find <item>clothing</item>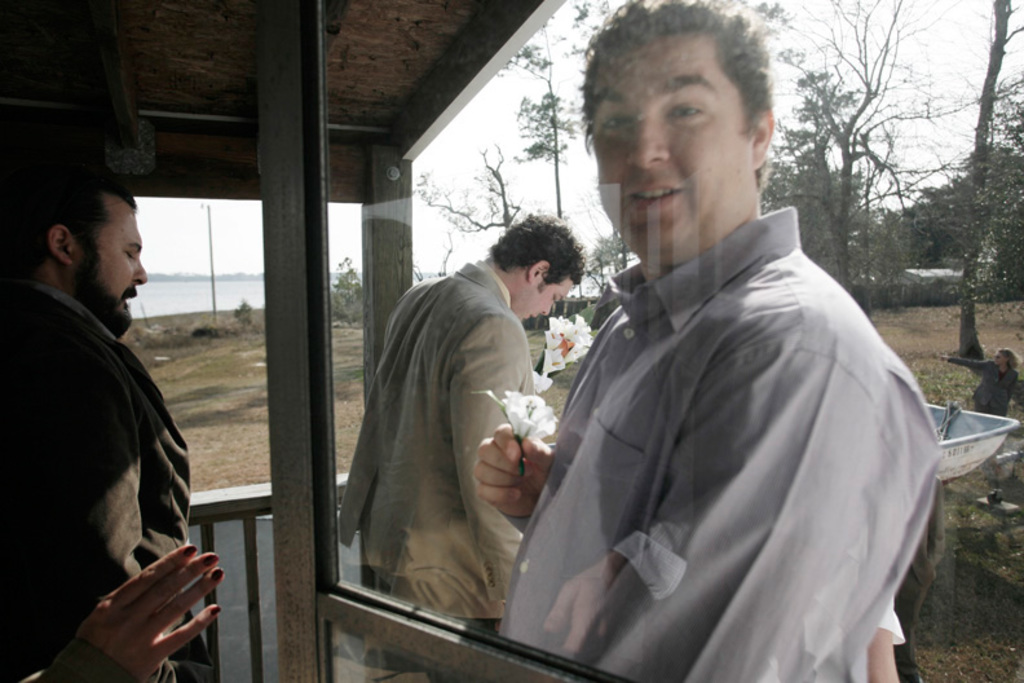
left=0, top=282, right=212, bottom=682
